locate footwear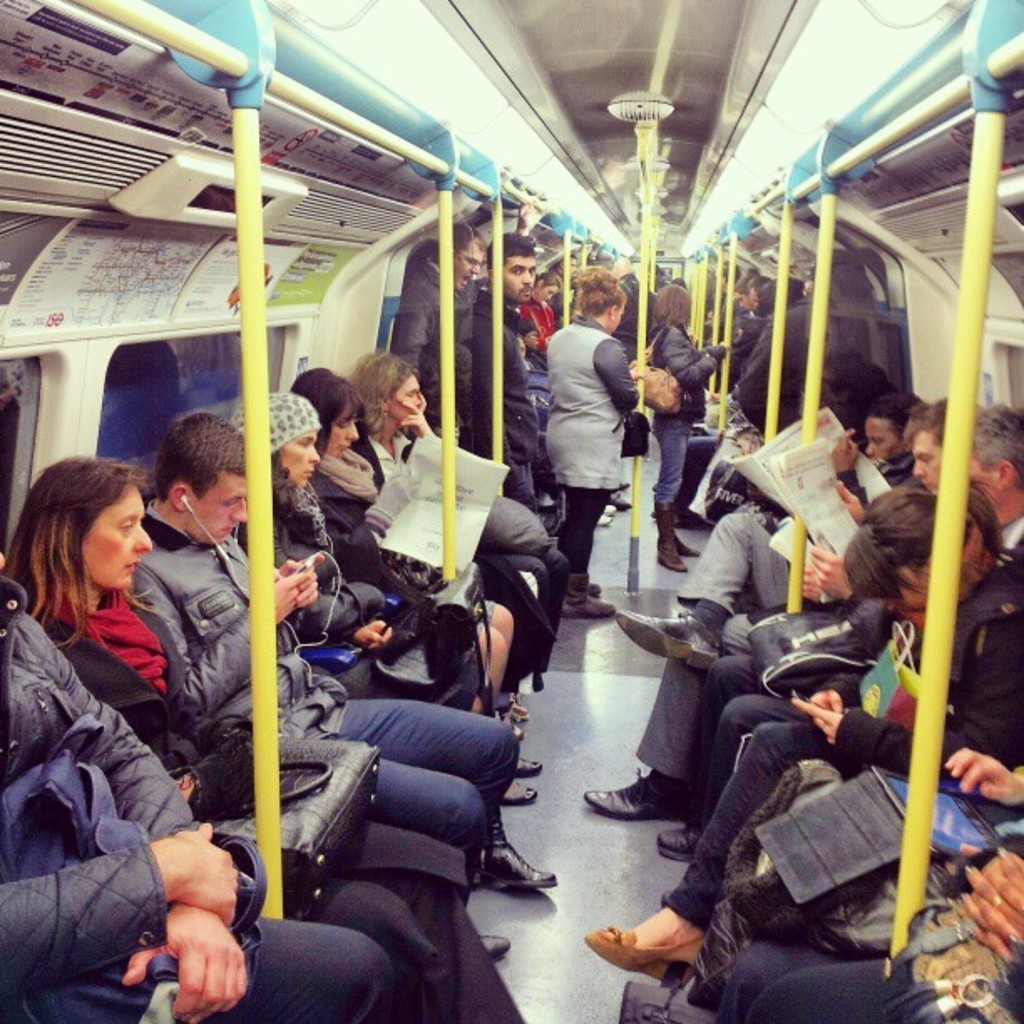
bbox=(509, 703, 524, 724)
